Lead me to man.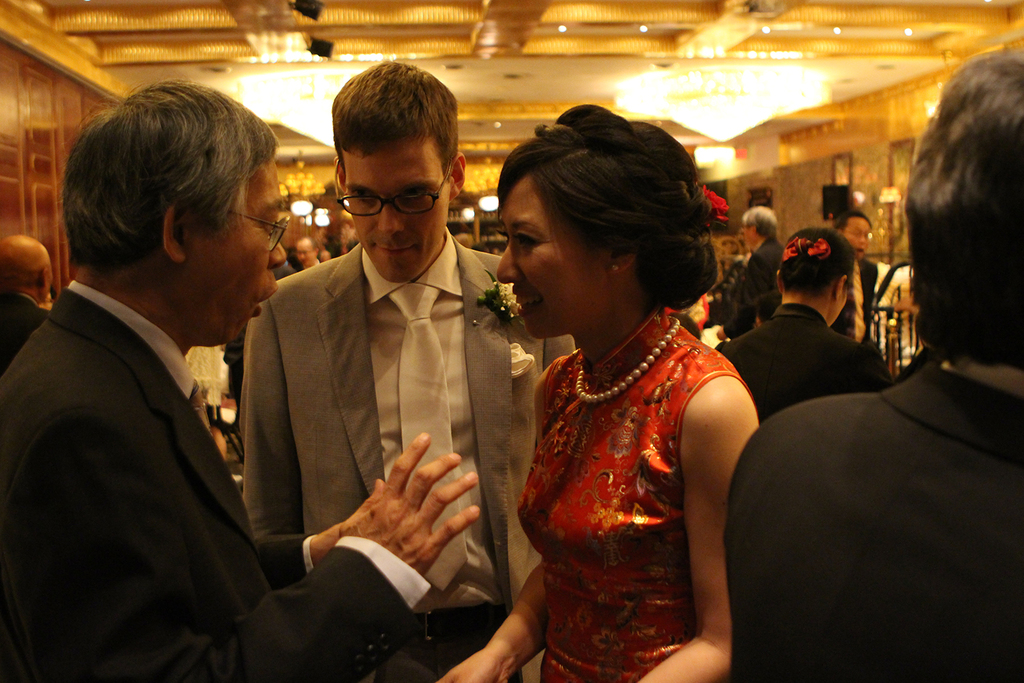
Lead to {"x1": 0, "y1": 231, "x2": 54, "y2": 369}.
